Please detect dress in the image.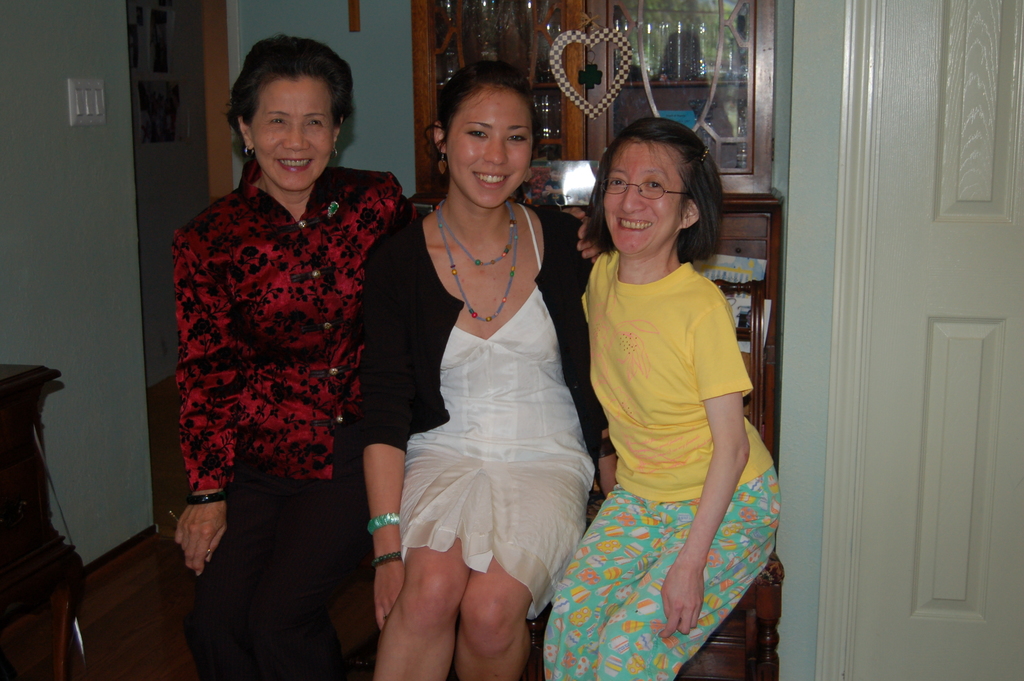
[x1=399, y1=203, x2=595, y2=621].
